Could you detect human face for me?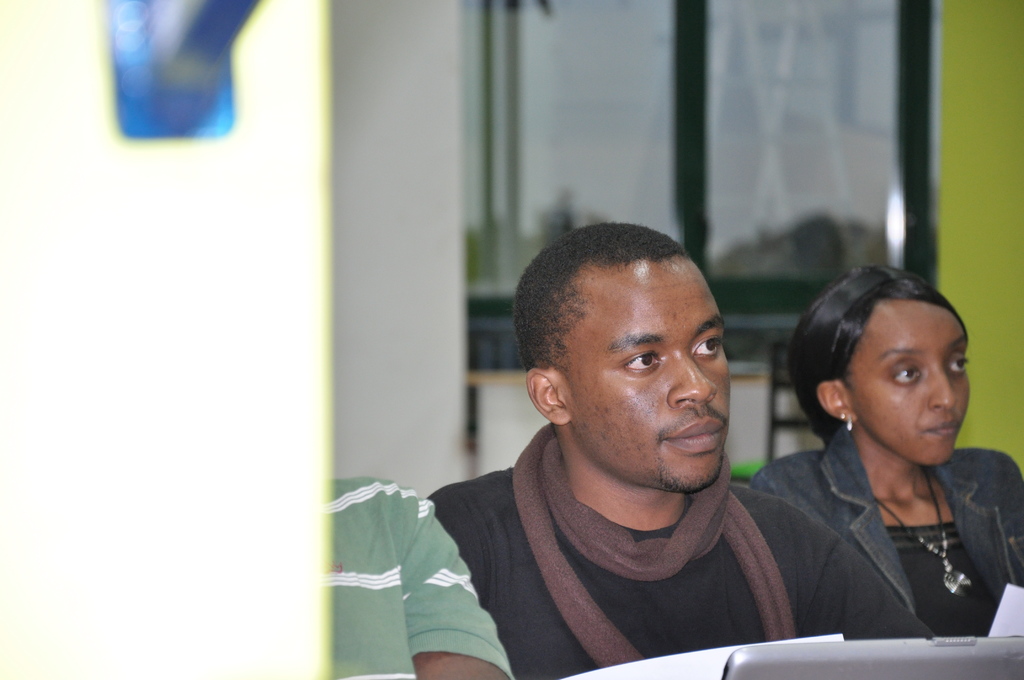
Detection result: 562, 259, 732, 496.
